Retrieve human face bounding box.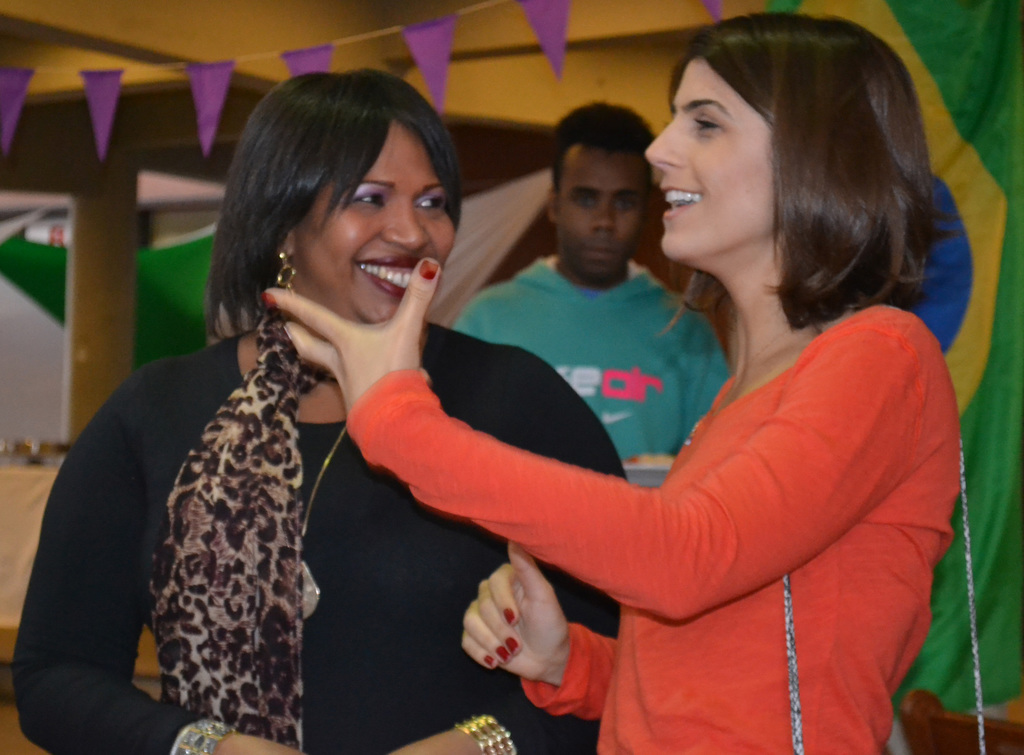
Bounding box: crop(646, 49, 774, 267).
